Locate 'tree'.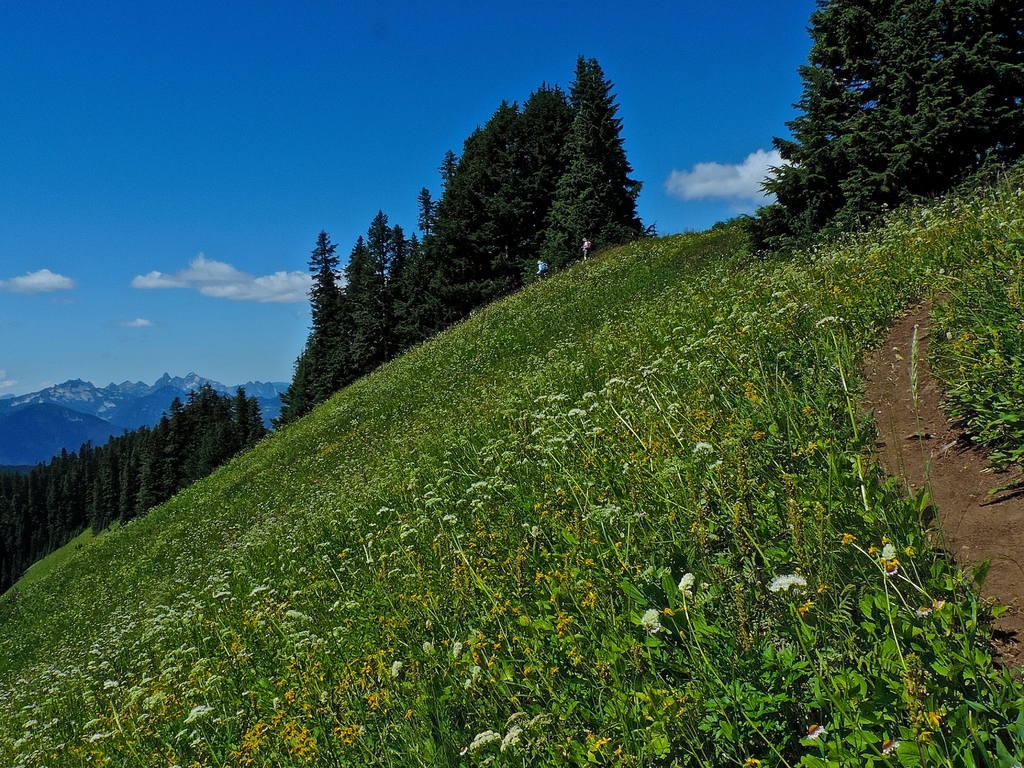
Bounding box: <region>115, 425, 143, 524</region>.
